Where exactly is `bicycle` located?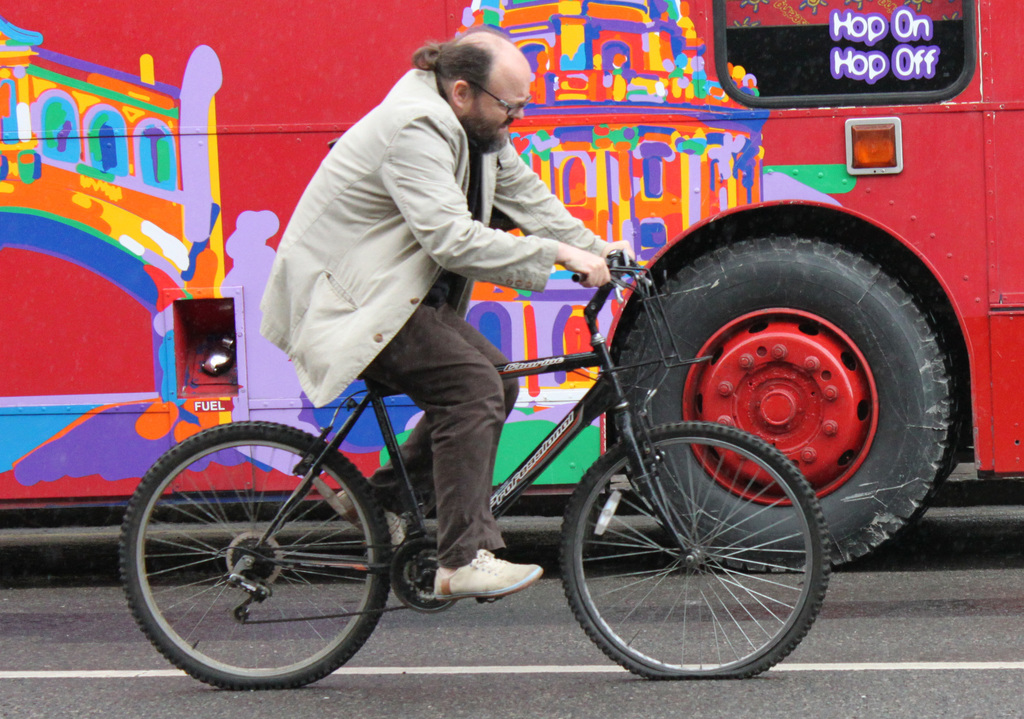
Its bounding box is bbox(112, 245, 837, 697).
